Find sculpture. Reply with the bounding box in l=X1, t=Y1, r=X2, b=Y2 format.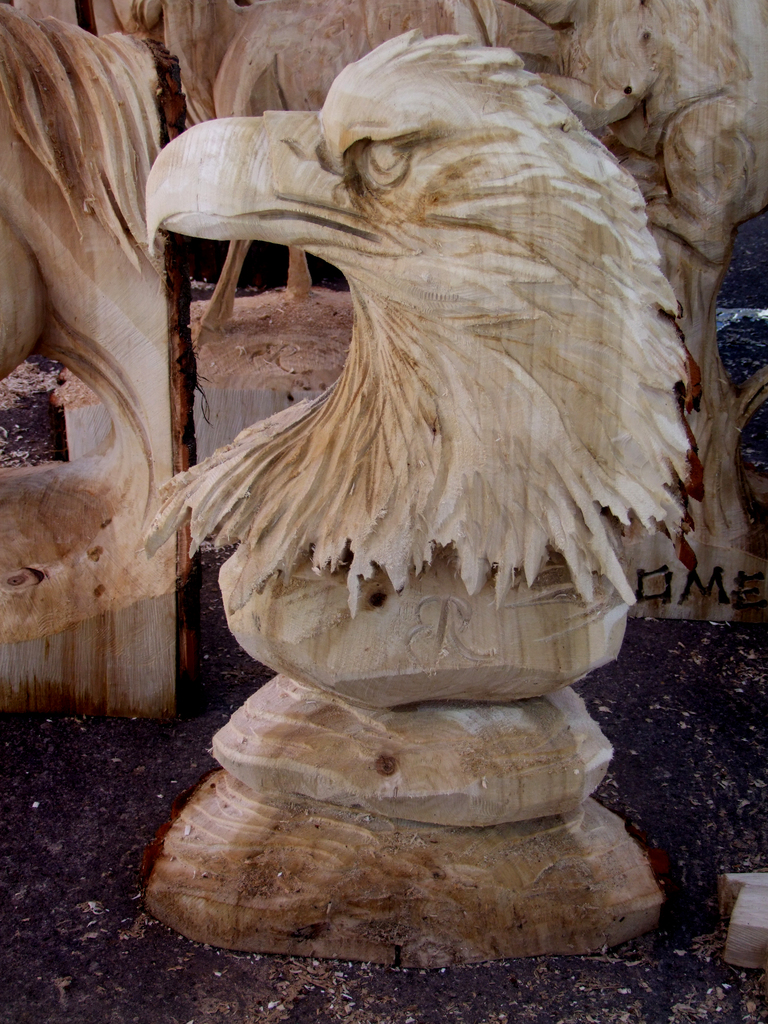
l=151, t=42, r=712, b=636.
